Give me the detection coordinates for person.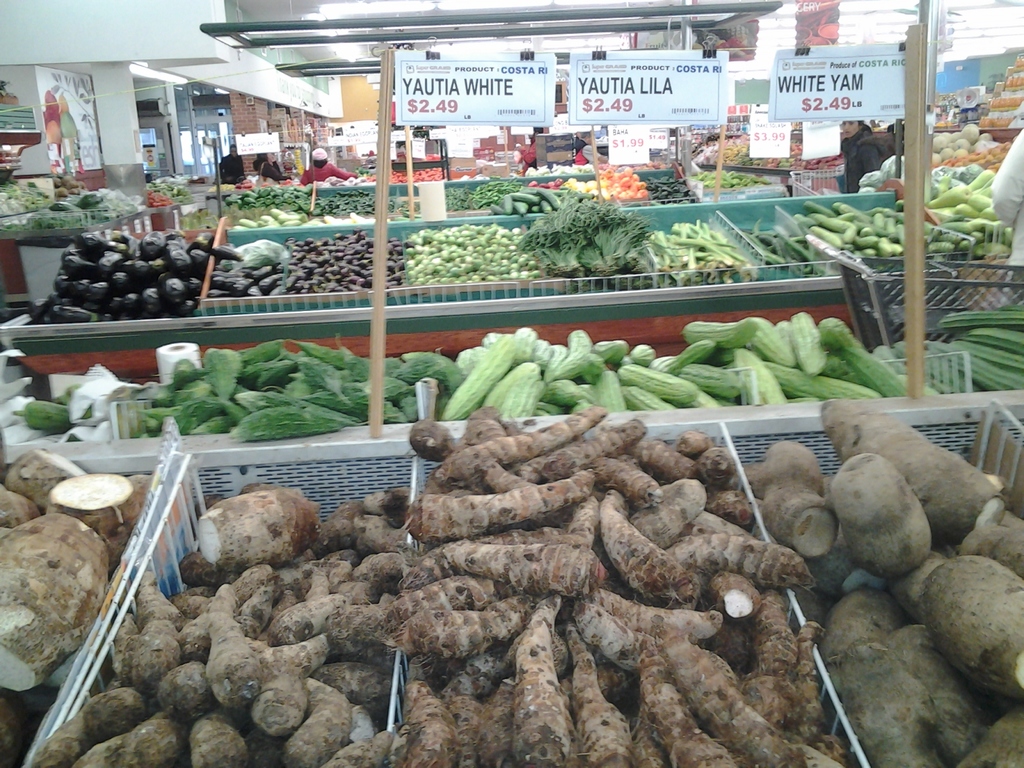
bbox=[300, 150, 360, 186].
